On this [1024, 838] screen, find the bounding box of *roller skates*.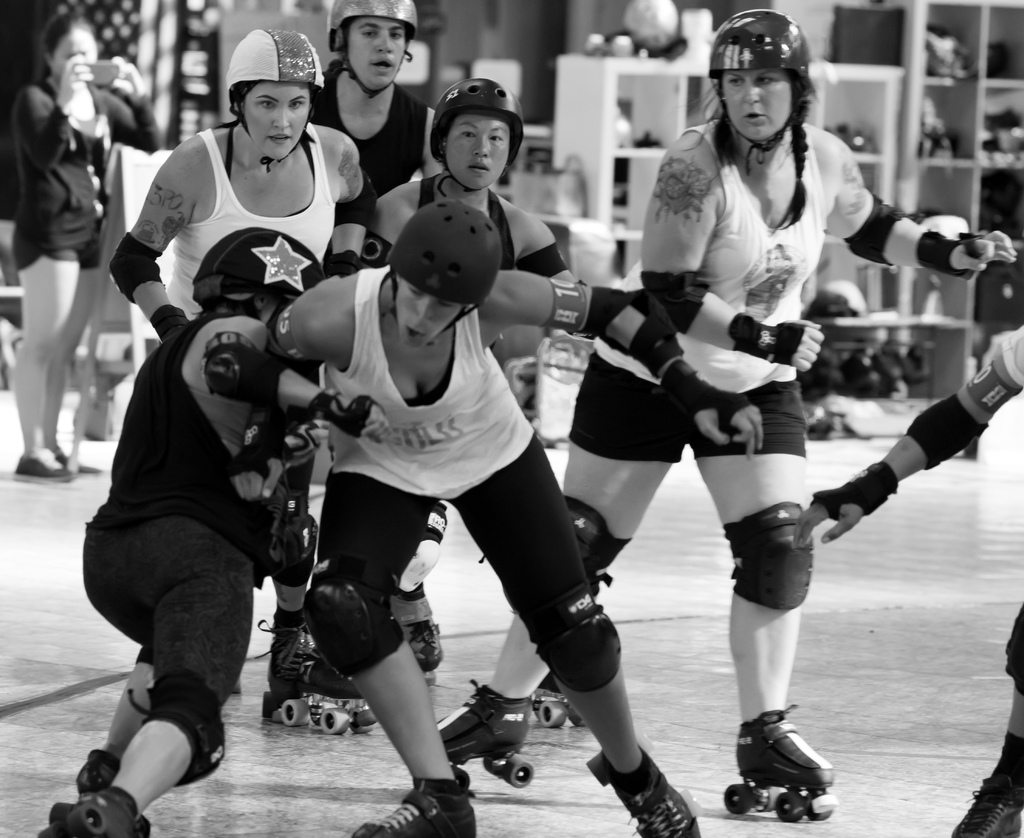
Bounding box: pyautogui.locateOnScreen(388, 580, 445, 678).
